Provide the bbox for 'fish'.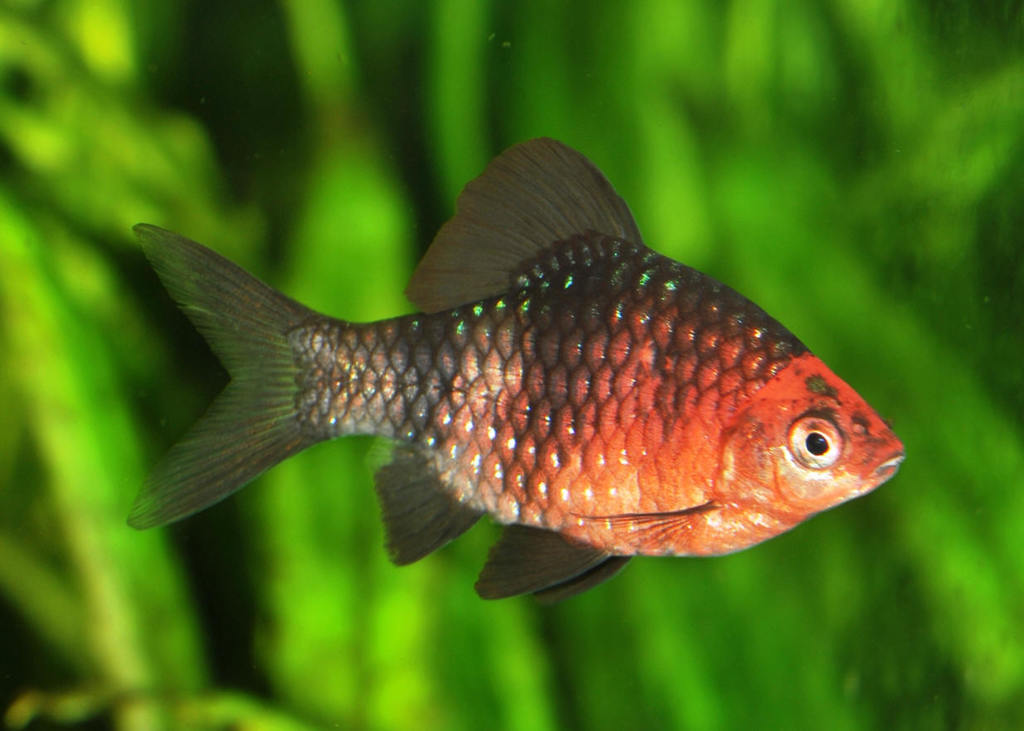
125, 135, 912, 607.
